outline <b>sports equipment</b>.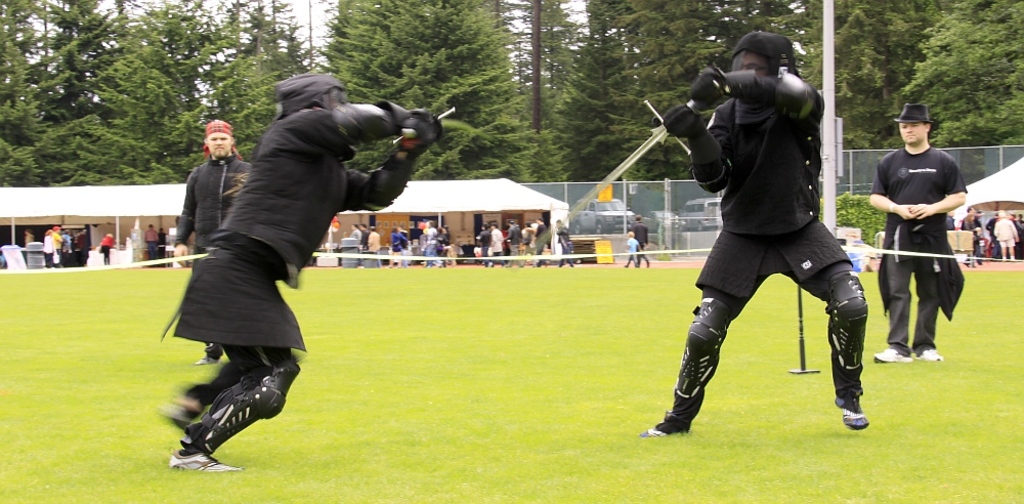
Outline: 687/69/731/122.
